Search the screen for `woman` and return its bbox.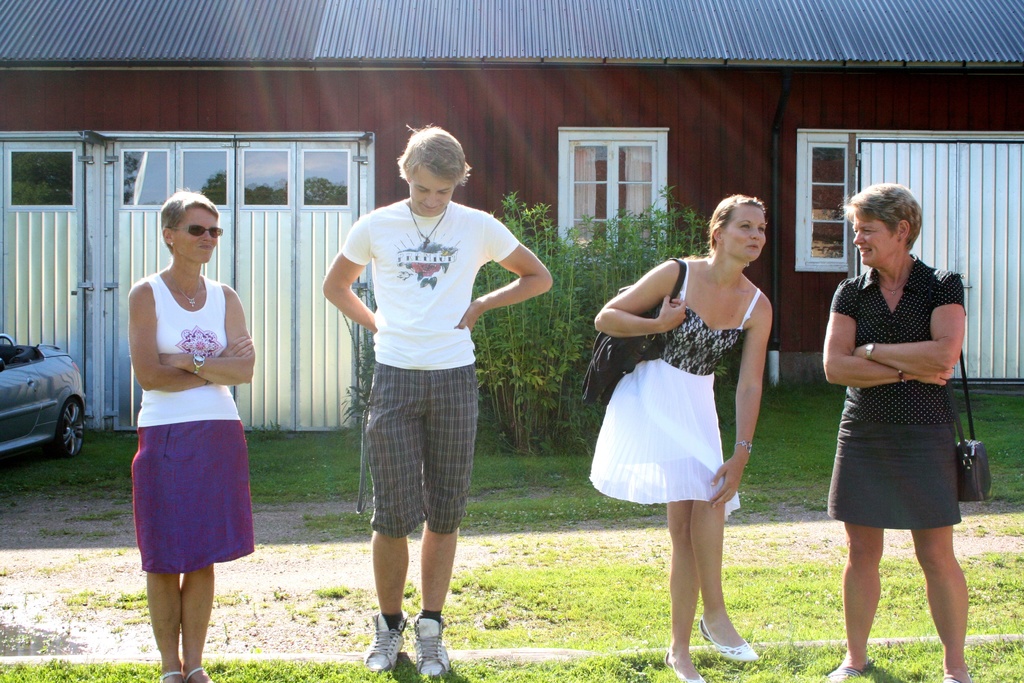
Found: box(818, 179, 994, 682).
